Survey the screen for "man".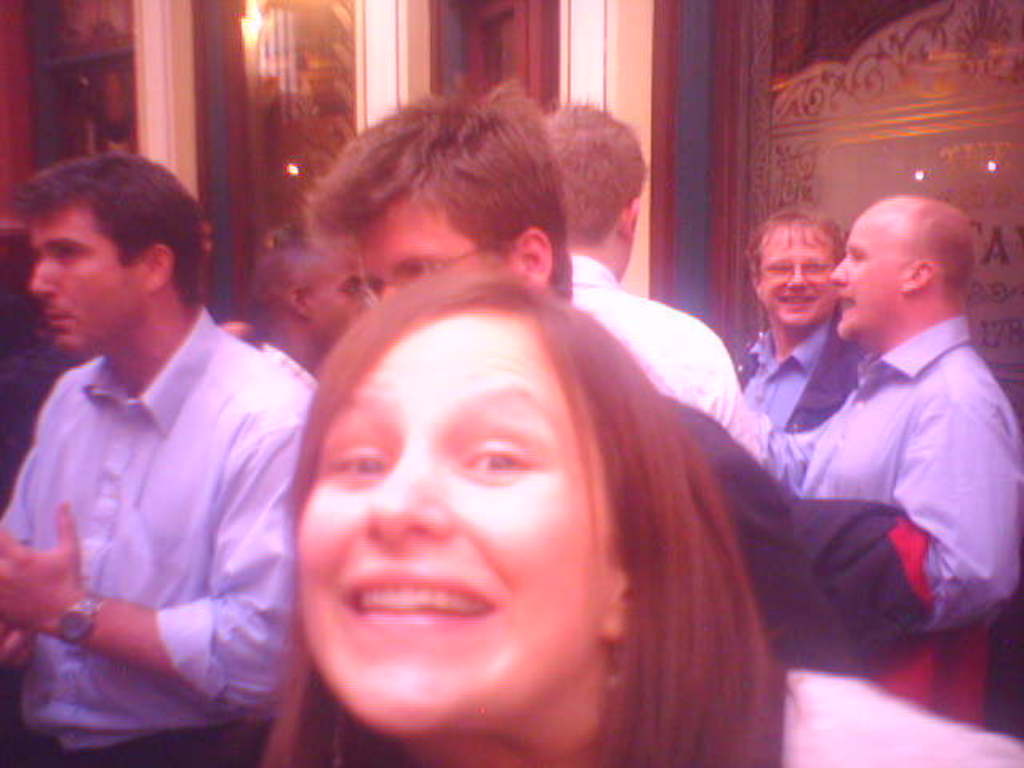
Survey found: bbox(755, 190, 1022, 706).
